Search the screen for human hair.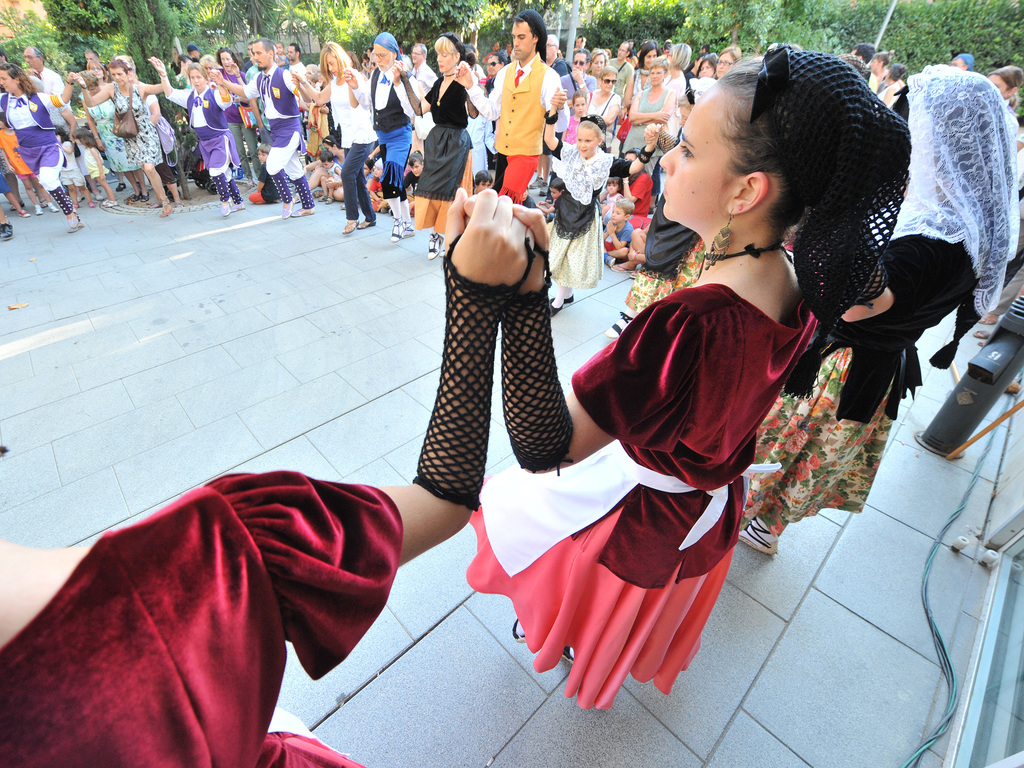
Found at {"x1": 188, "y1": 62, "x2": 209, "y2": 84}.
